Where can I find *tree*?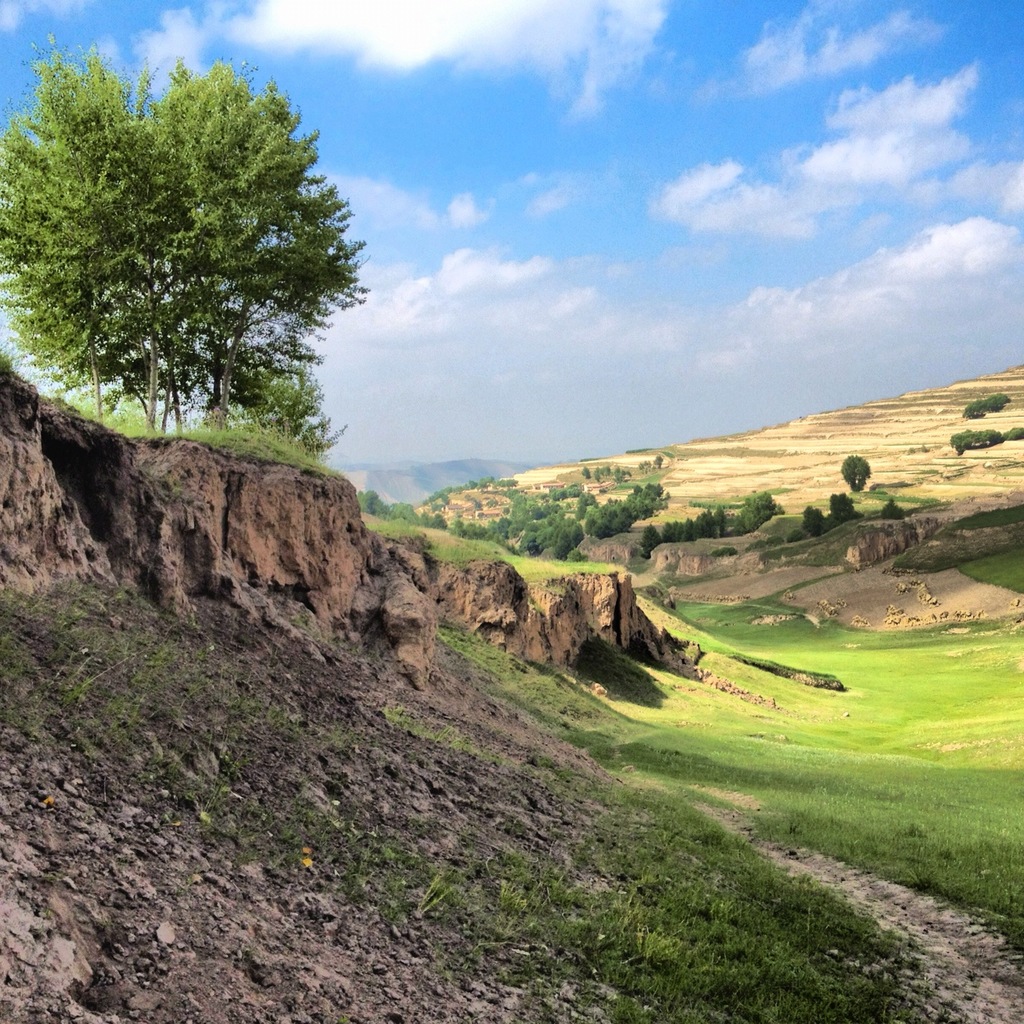
You can find it at <bbox>223, 353, 354, 458</bbox>.
